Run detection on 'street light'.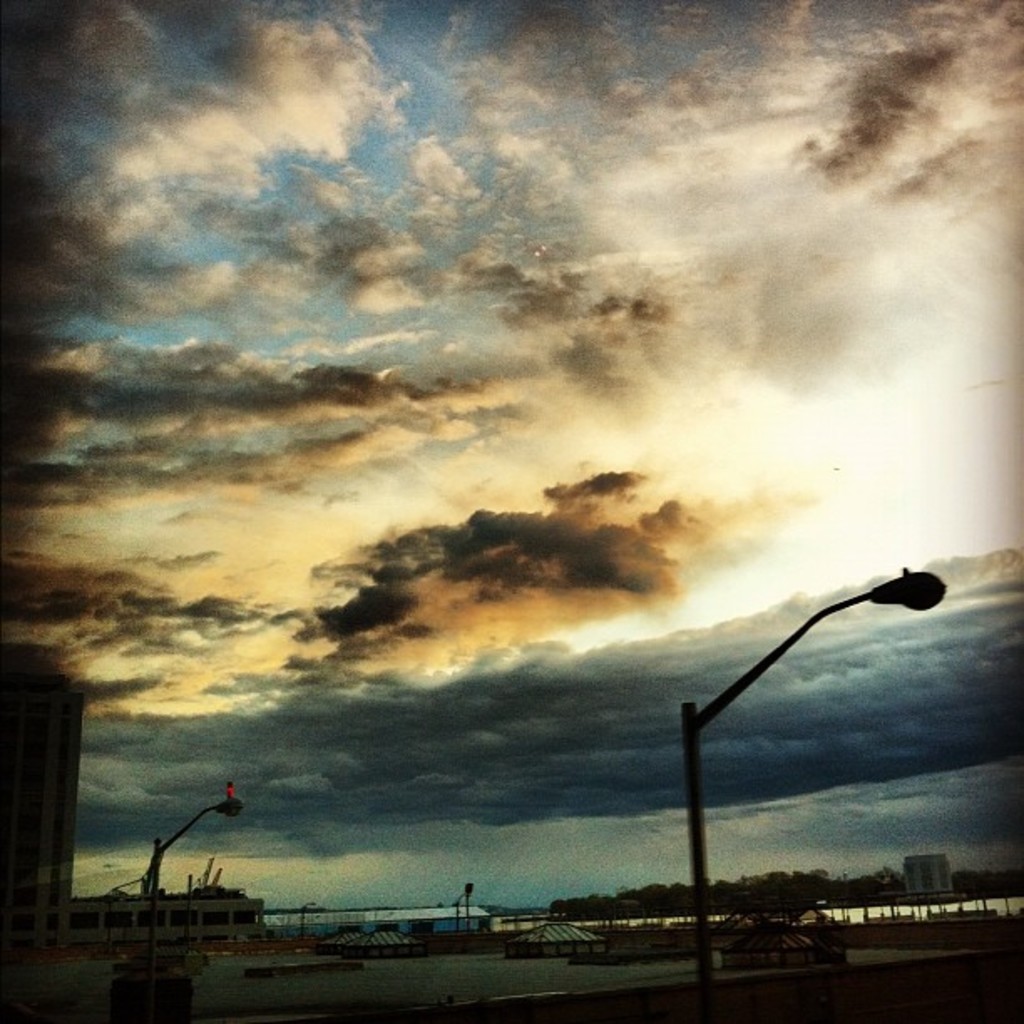
Result: bbox=[134, 783, 246, 1017].
